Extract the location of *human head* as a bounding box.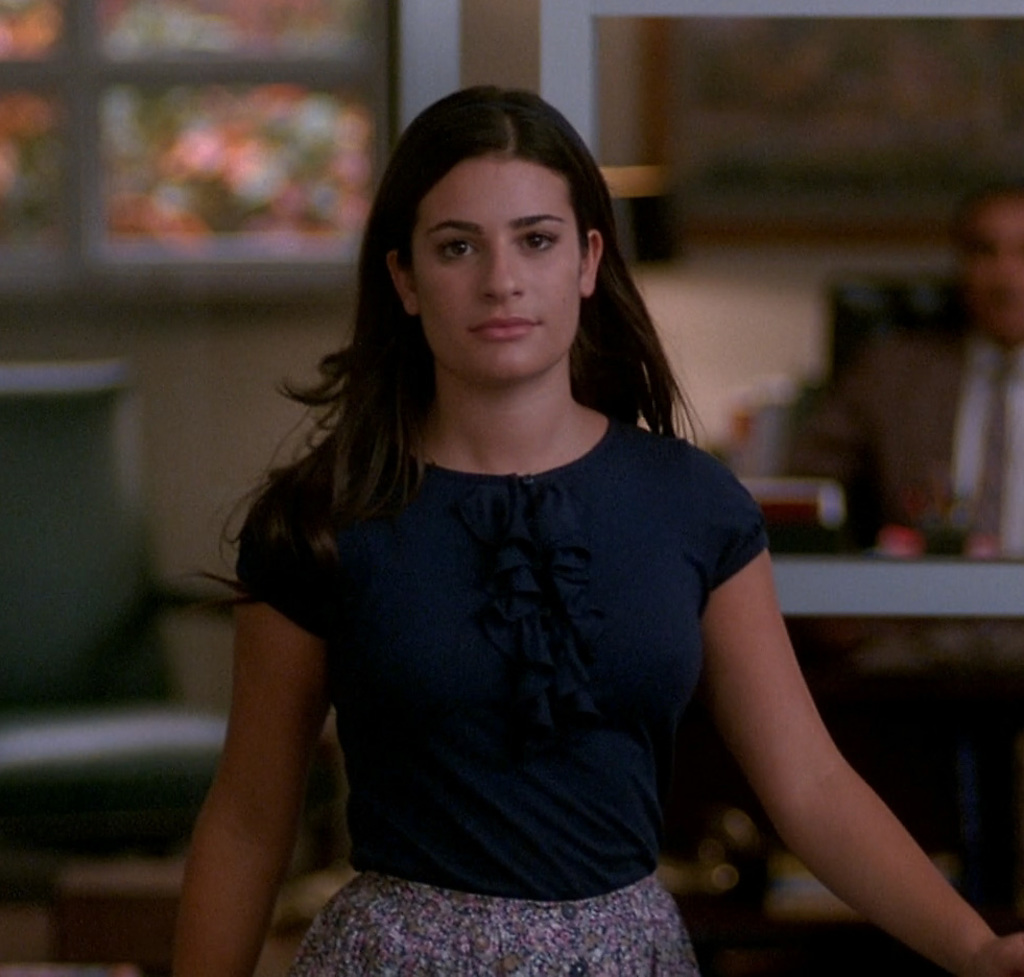
[left=373, top=87, right=622, bottom=378].
